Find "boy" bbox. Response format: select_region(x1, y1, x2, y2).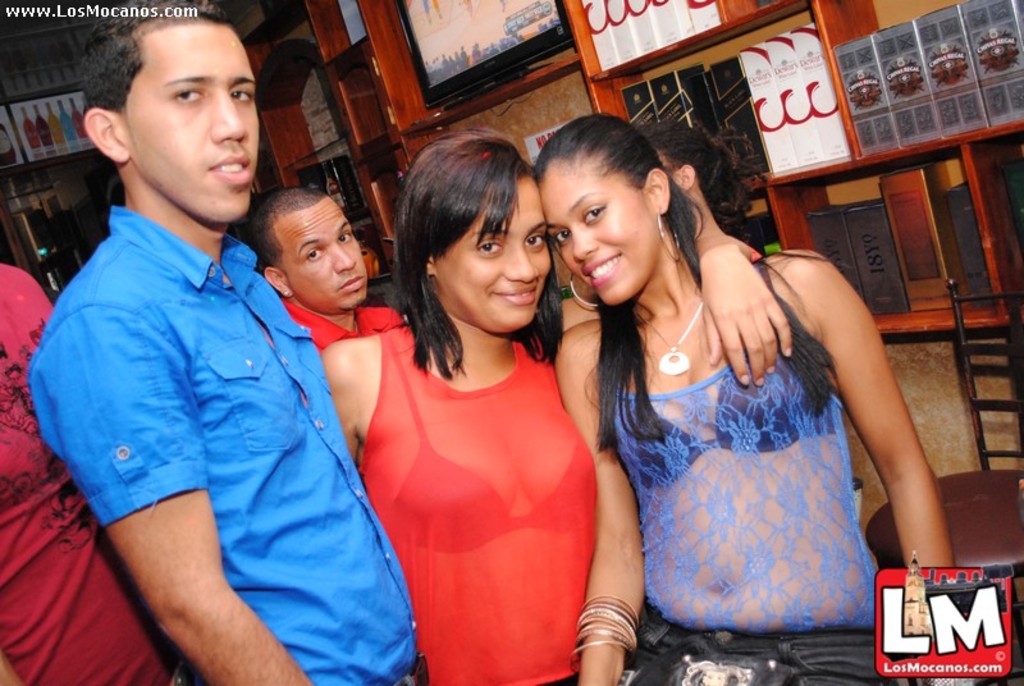
select_region(247, 189, 406, 355).
